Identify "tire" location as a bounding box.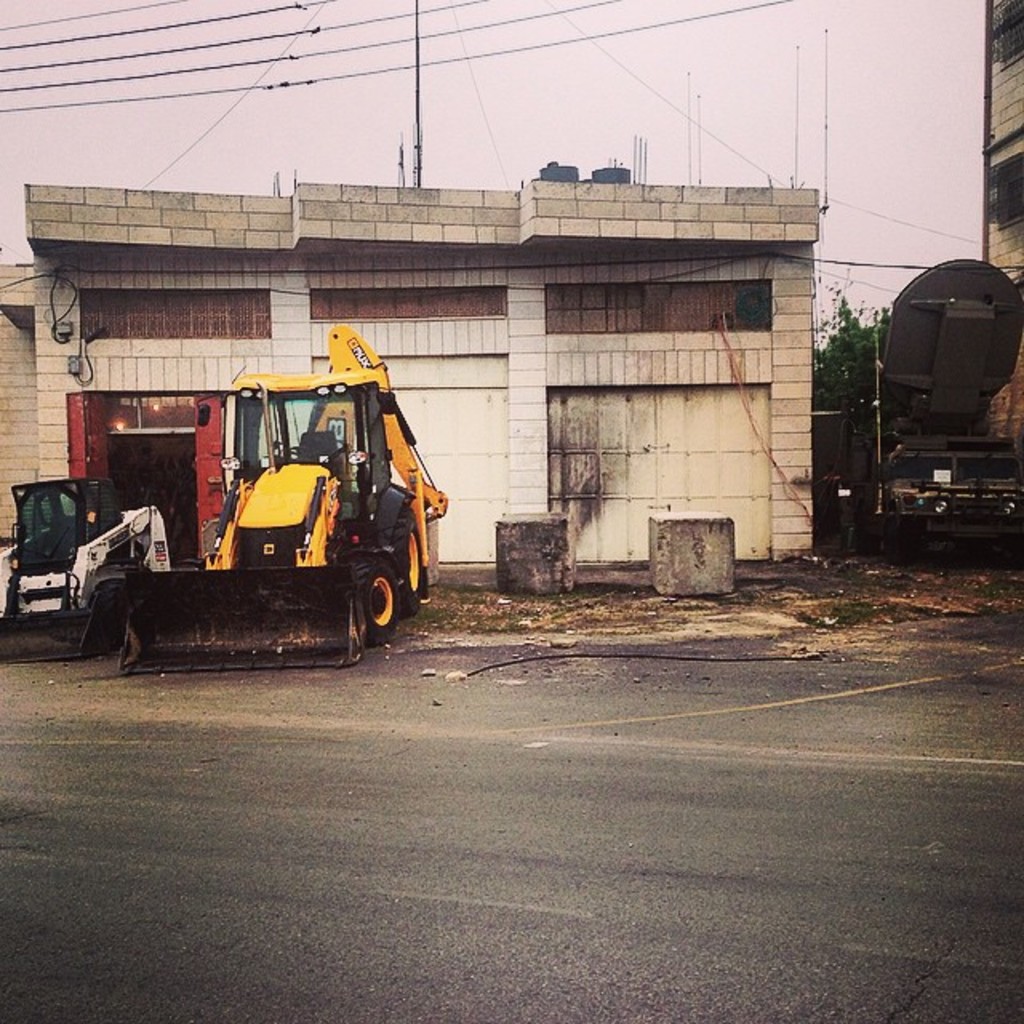
[398,506,424,618].
